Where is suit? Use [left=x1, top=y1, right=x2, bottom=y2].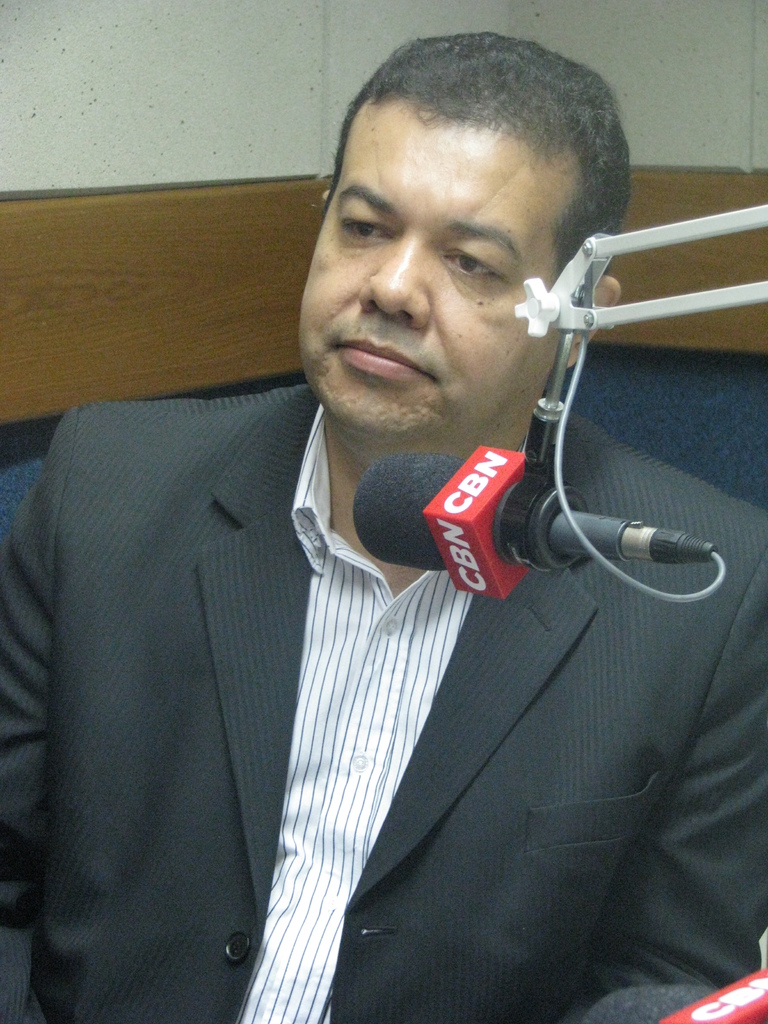
[left=0, top=385, right=767, bottom=1022].
